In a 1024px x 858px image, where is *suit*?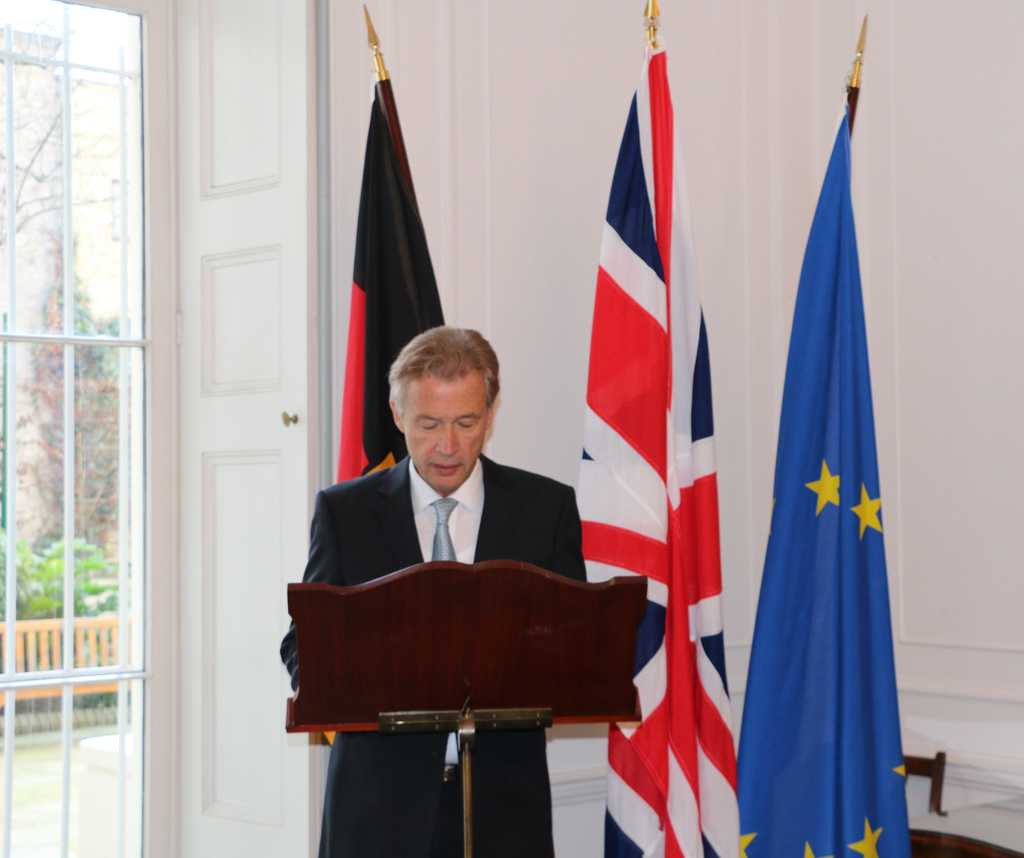
(277,449,583,857).
